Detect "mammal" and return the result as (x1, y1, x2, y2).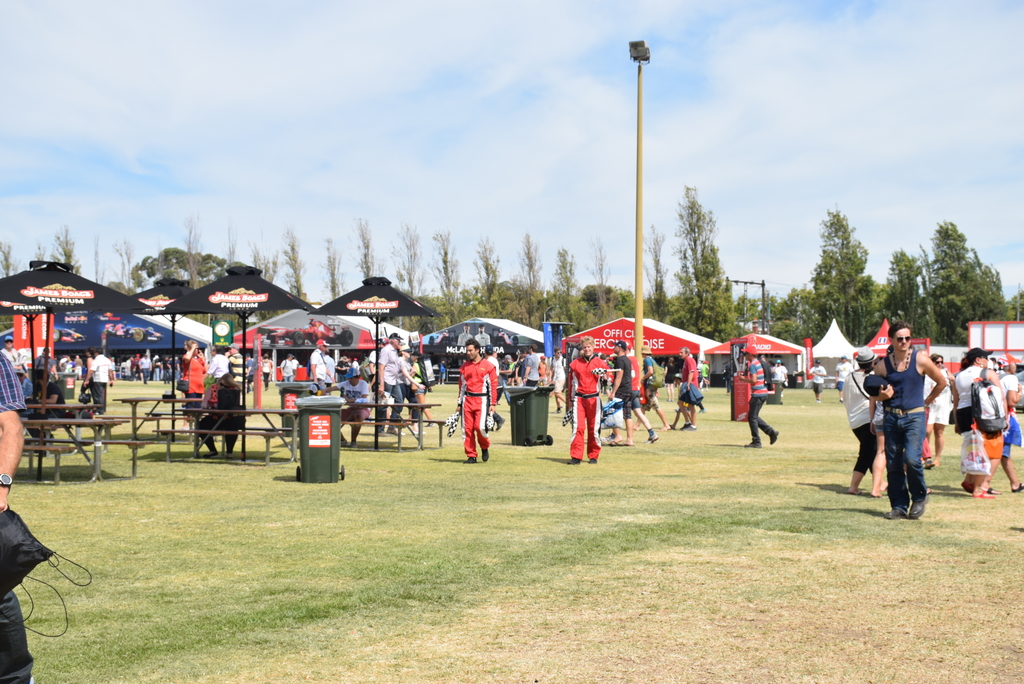
(179, 338, 206, 420).
